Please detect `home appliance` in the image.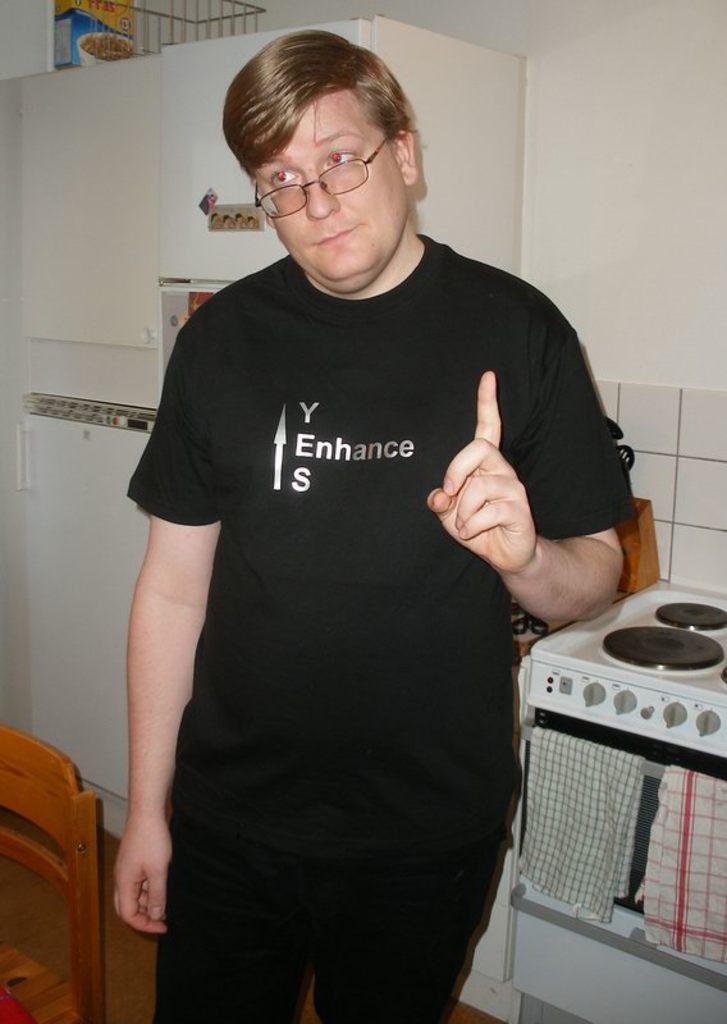
10, 388, 161, 844.
